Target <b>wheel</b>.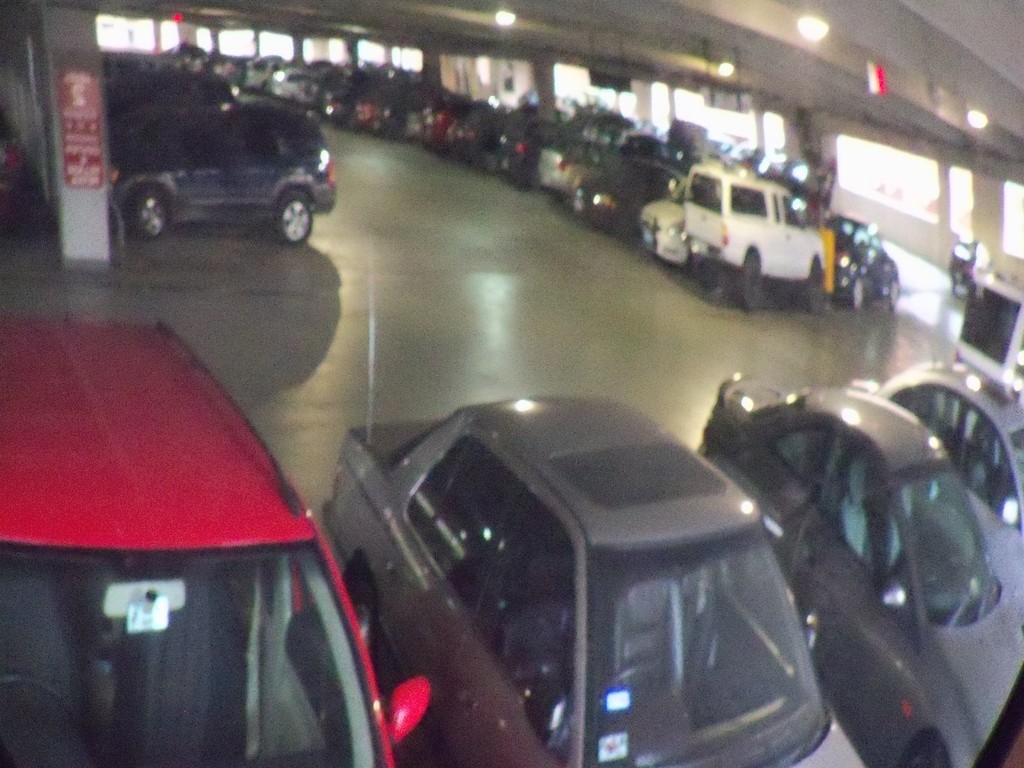
Target region: region(0, 673, 86, 733).
